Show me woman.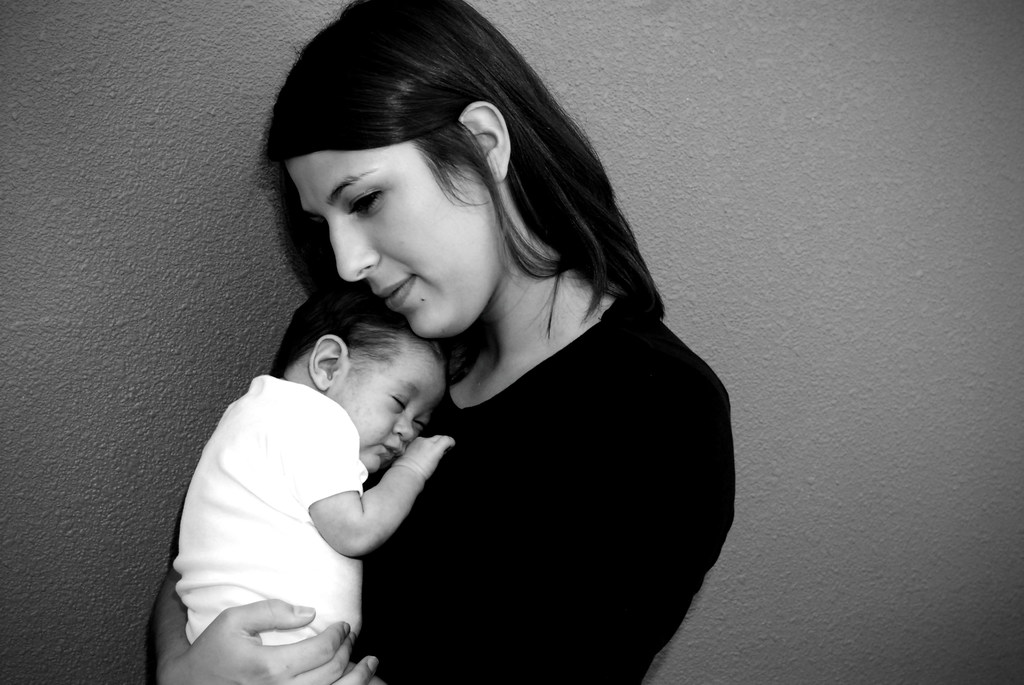
woman is here: x1=146, y1=11, x2=756, y2=684.
